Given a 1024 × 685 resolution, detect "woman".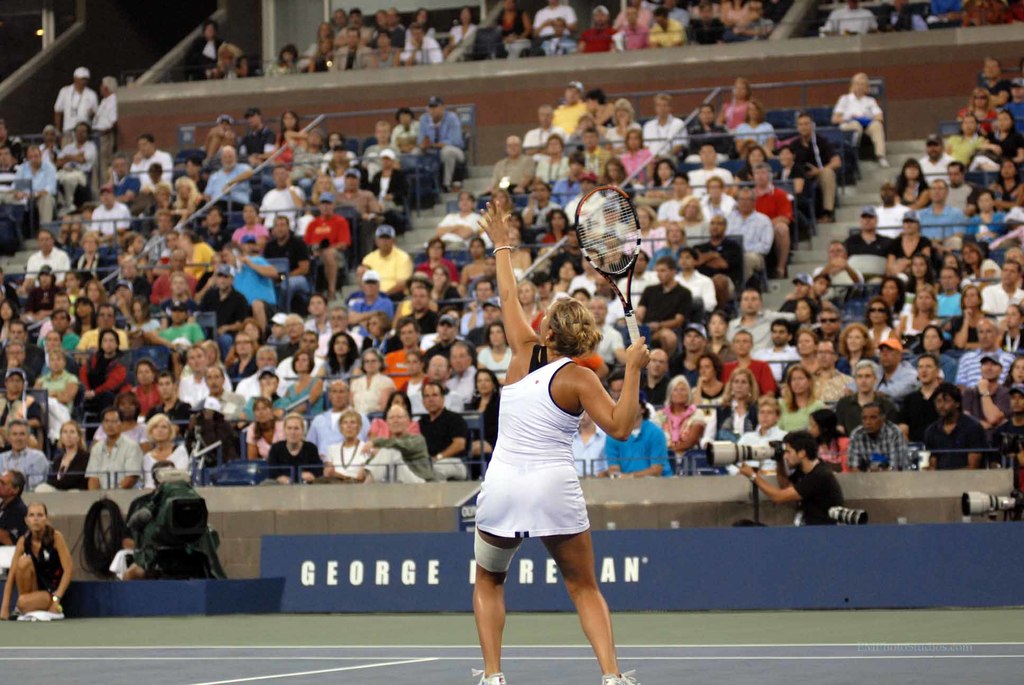
72 295 92 334.
